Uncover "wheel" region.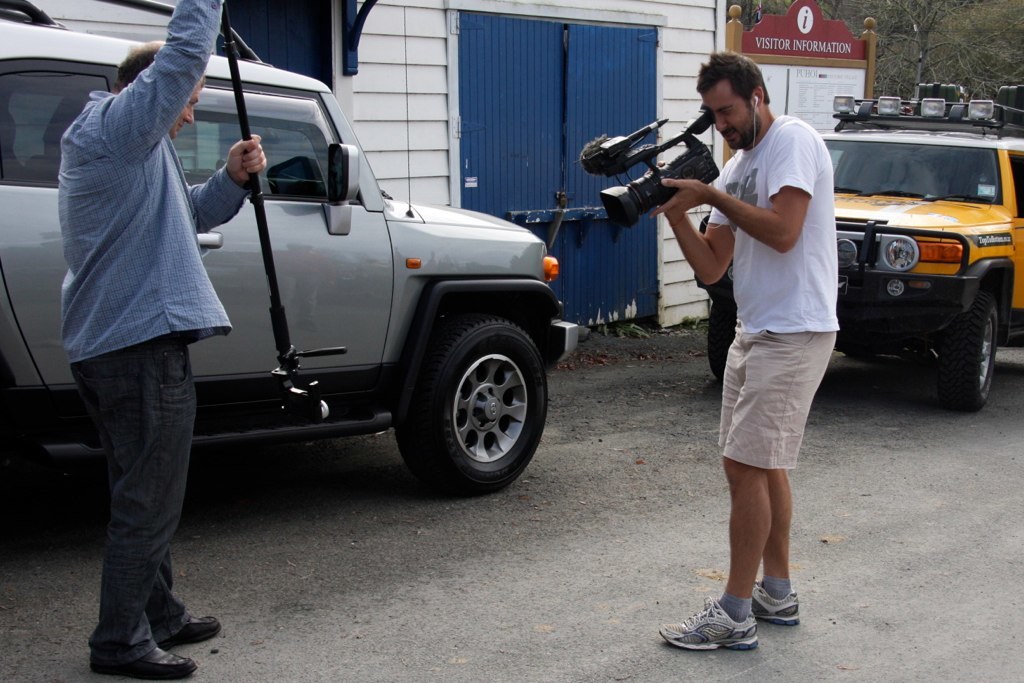
Uncovered: (x1=936, y1=289, x2=997, y2=405).
